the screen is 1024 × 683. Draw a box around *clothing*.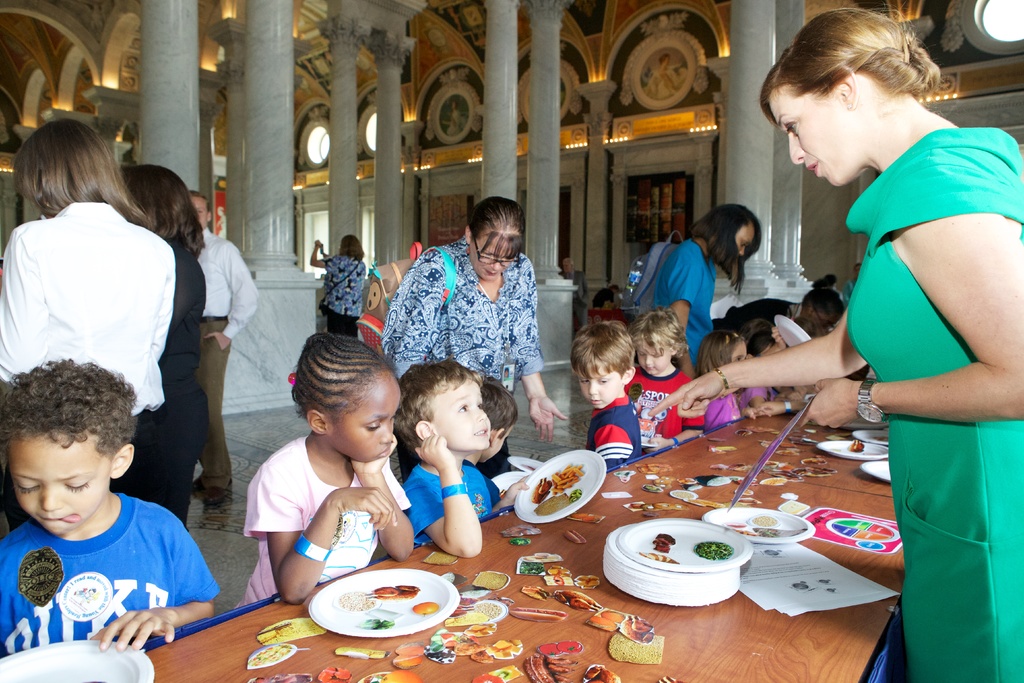
Rect(382, 233, 542, 377).
